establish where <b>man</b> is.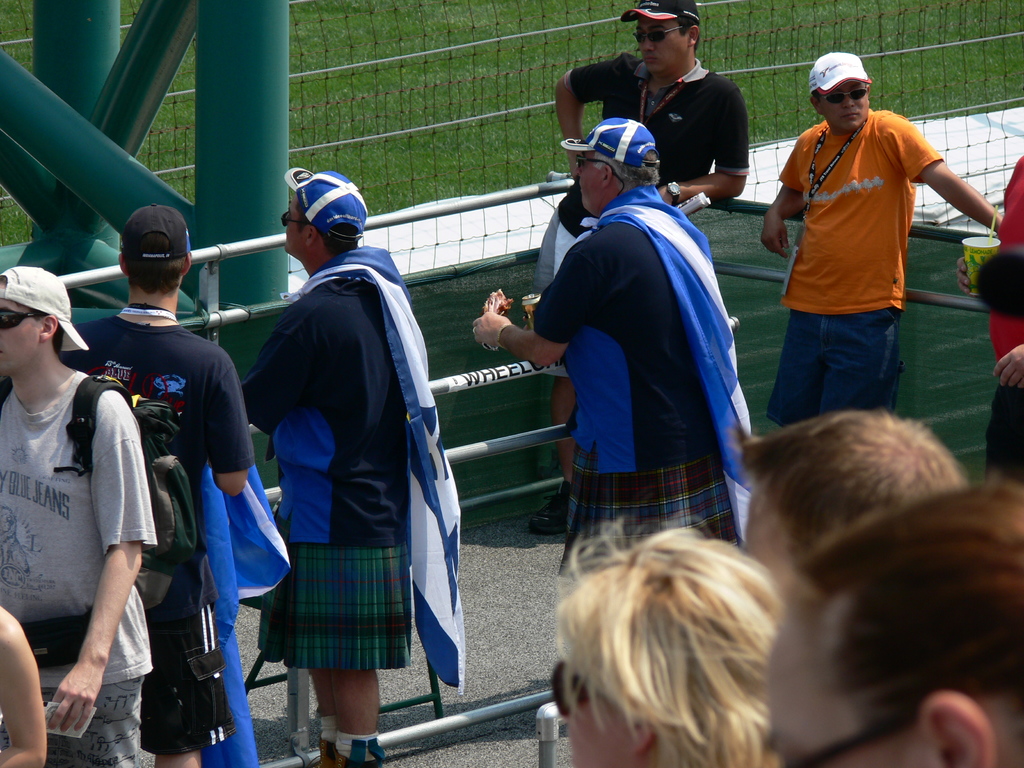
Established at bbox(527, 0, 750, 535).
